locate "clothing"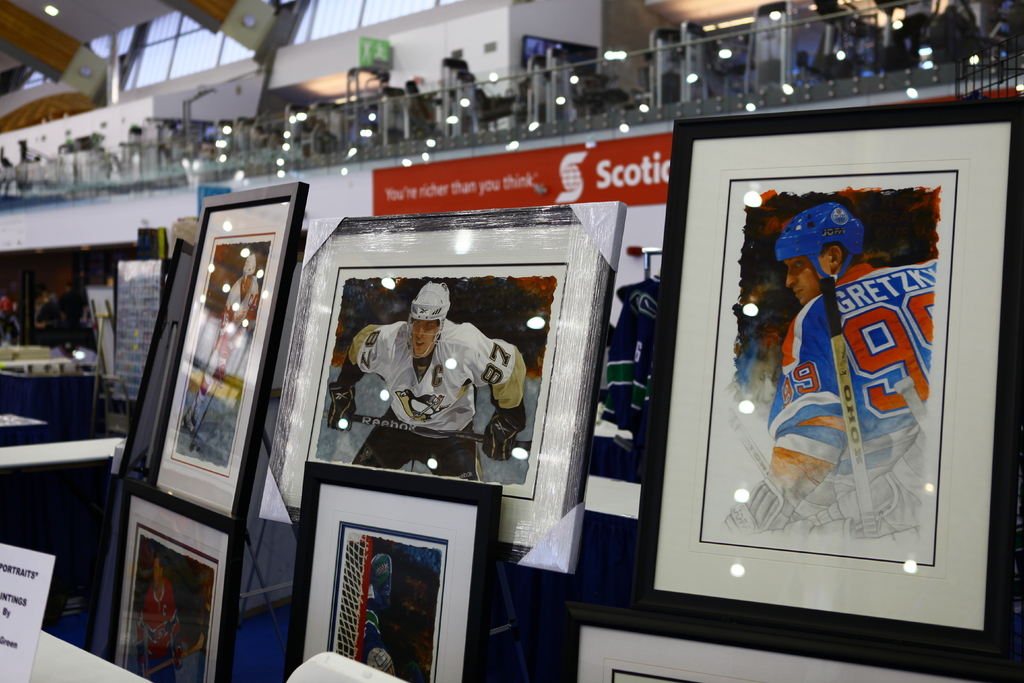
{"x1": 30, "y1": 299, "x2": 58, "y2": 343}
